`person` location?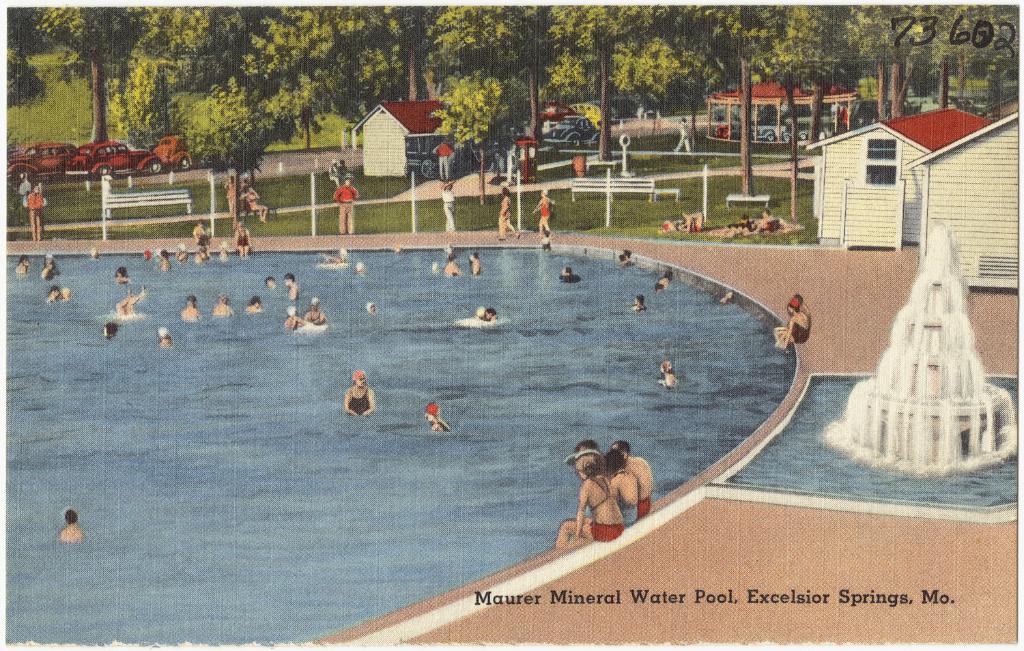
468 253 483 277
